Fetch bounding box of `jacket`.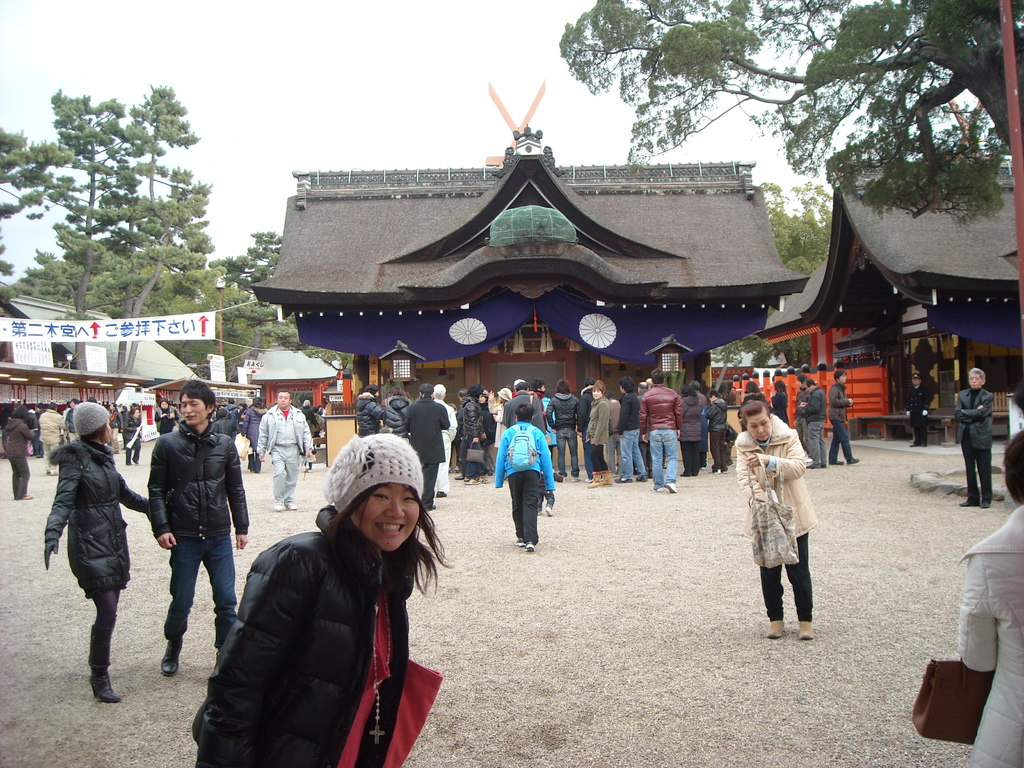
Bbox: crop(244, 405, 263, 426).
